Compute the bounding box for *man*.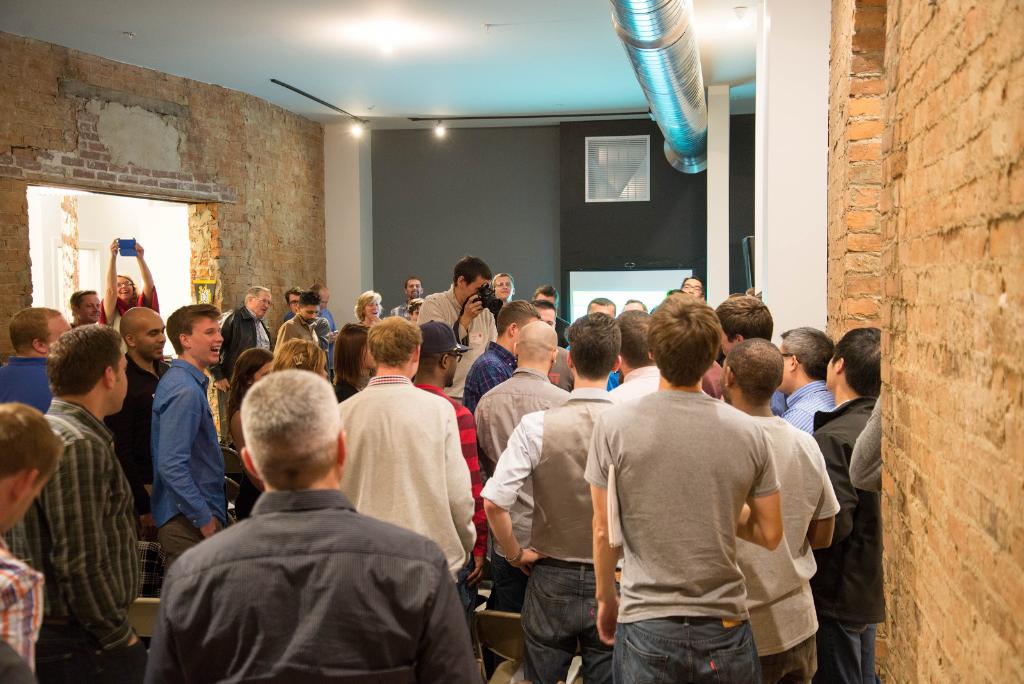
rect(0, 402, 65, 671).
